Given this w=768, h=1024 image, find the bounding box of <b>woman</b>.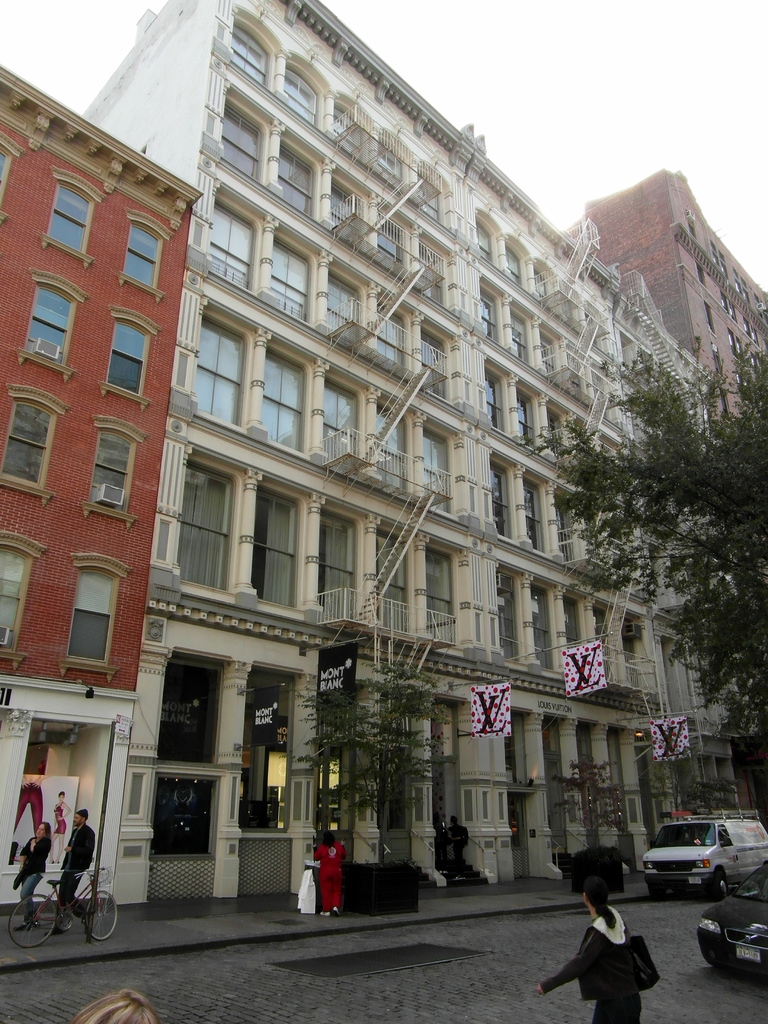
x1=10, y1=823, x2=52, y2=934.
